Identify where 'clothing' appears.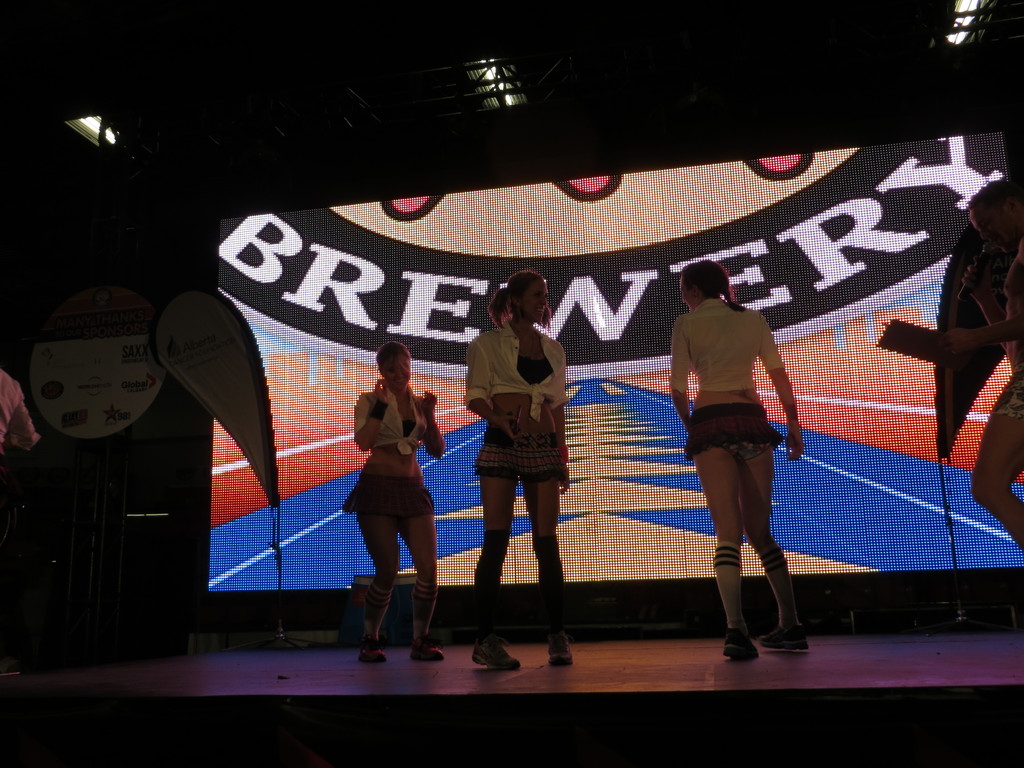
Appears at crop(669, 299, 785, 395).
